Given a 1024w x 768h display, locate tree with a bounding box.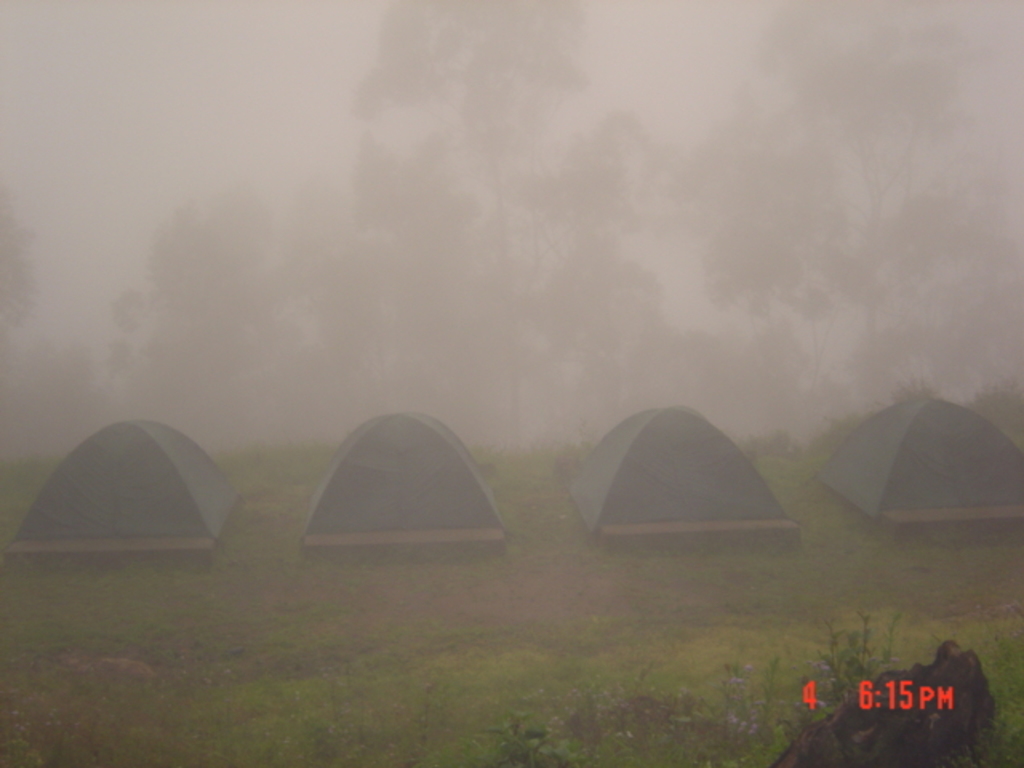
Located: locate(352, 0, 592, 350).
